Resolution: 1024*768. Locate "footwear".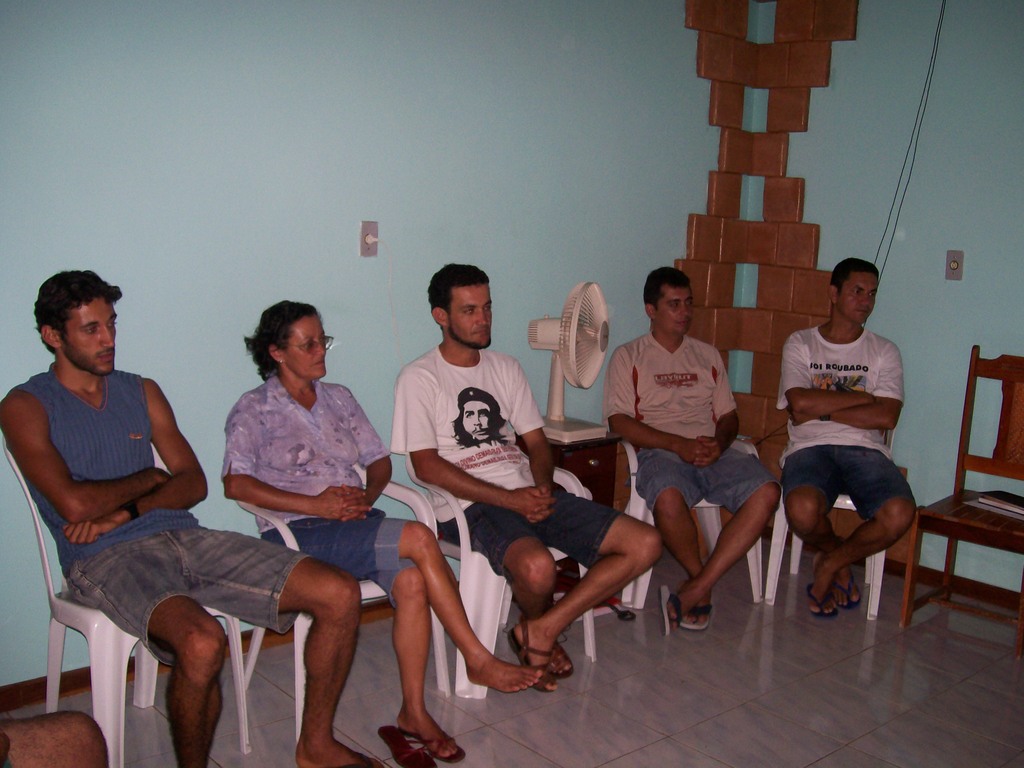
Rect(657, 580, 684, 637).
